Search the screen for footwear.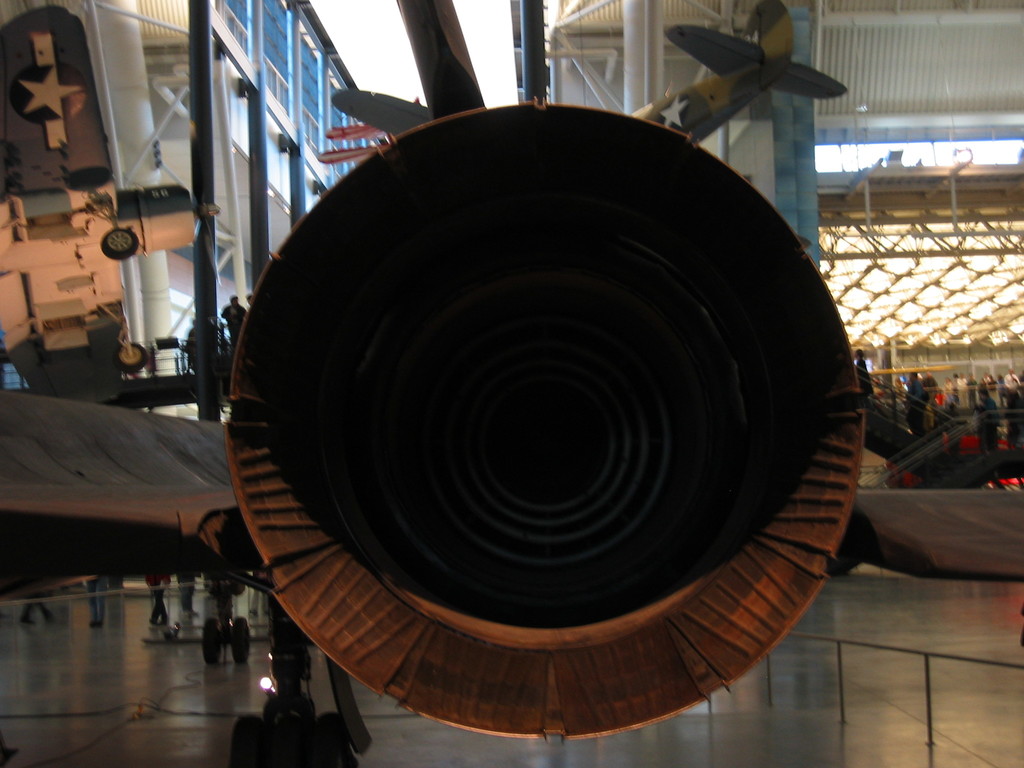
Found at Rect(184, 606, 197, 617).
